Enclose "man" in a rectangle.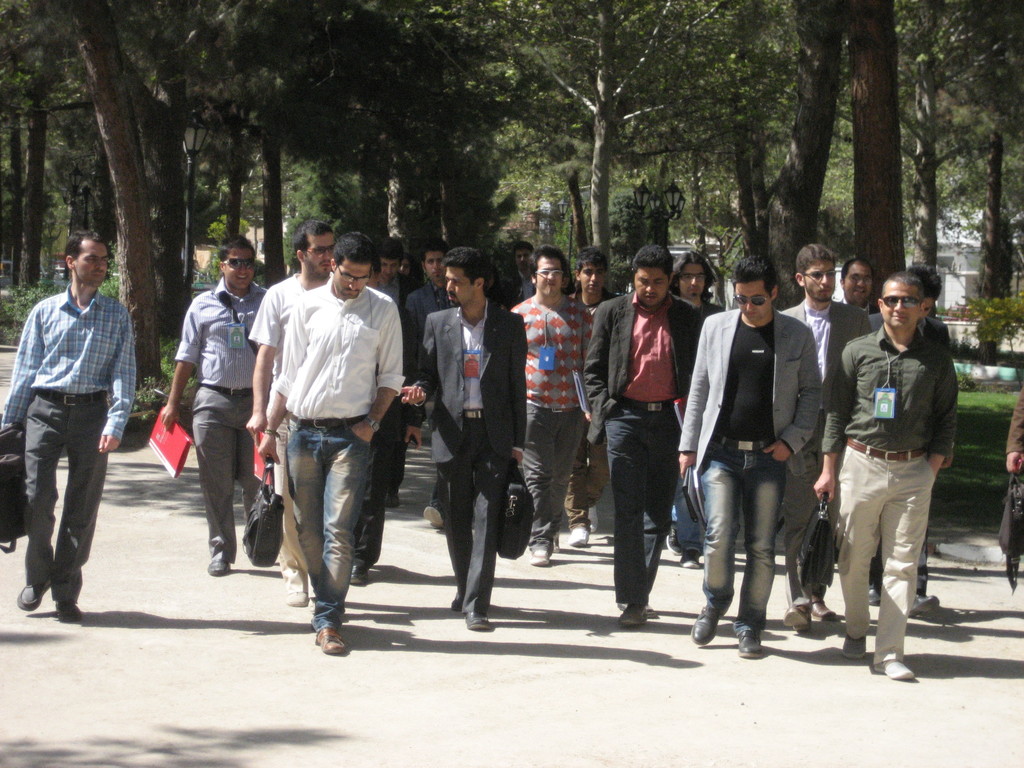
x1=525, y1=266, x2=609, y2=556.
